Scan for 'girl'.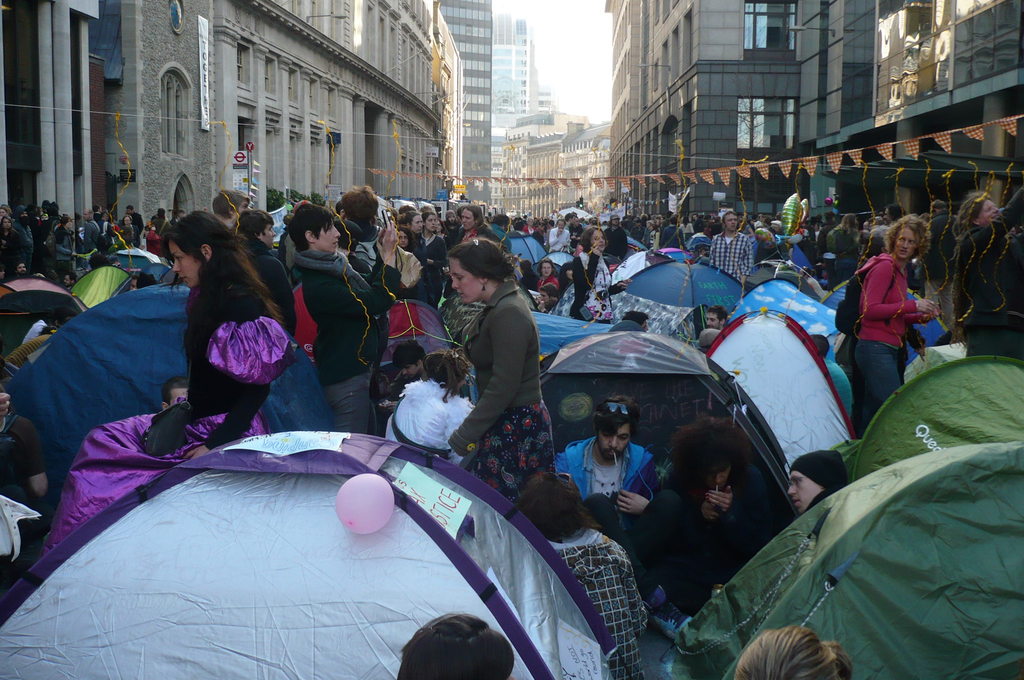
Scan result: (x1=855, y1=215, x2=938, y2=436).
